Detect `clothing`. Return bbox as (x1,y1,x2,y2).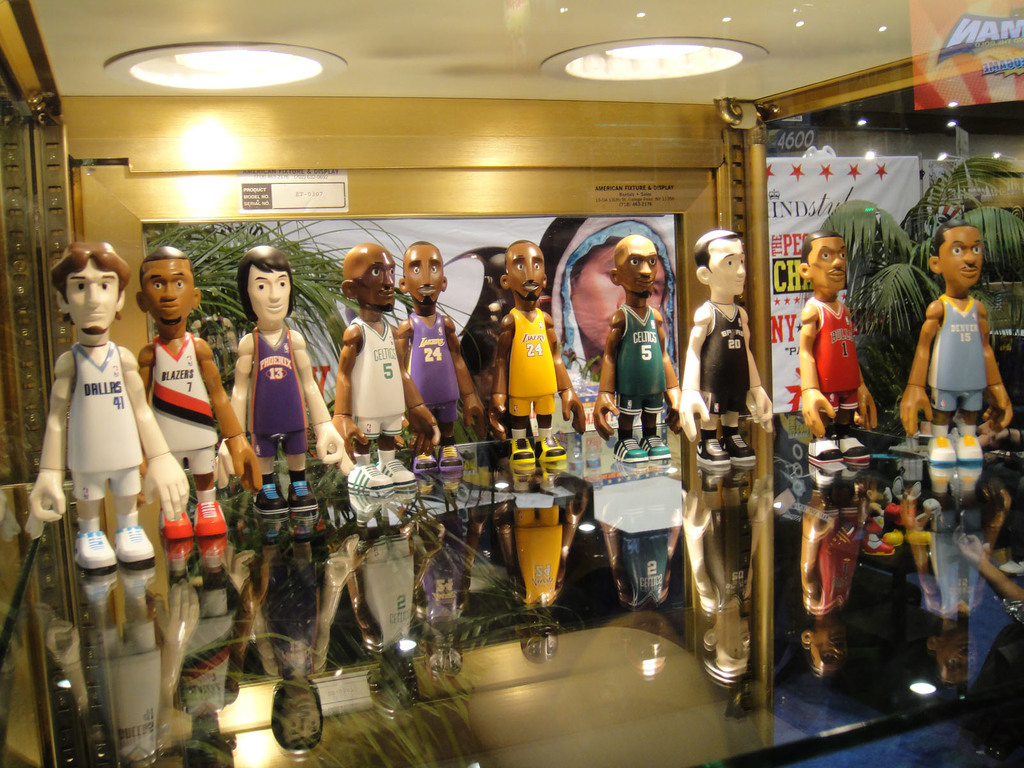
(612,302,662,415).
